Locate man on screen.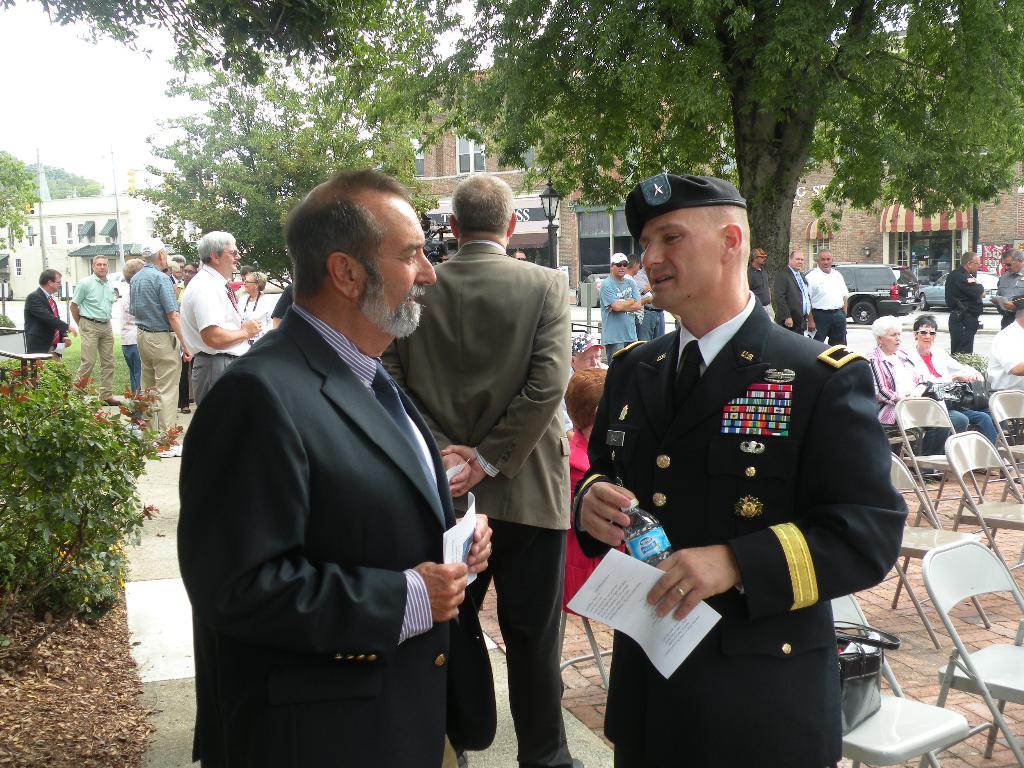
On screen at box=[991, 248, 1023, 328].
